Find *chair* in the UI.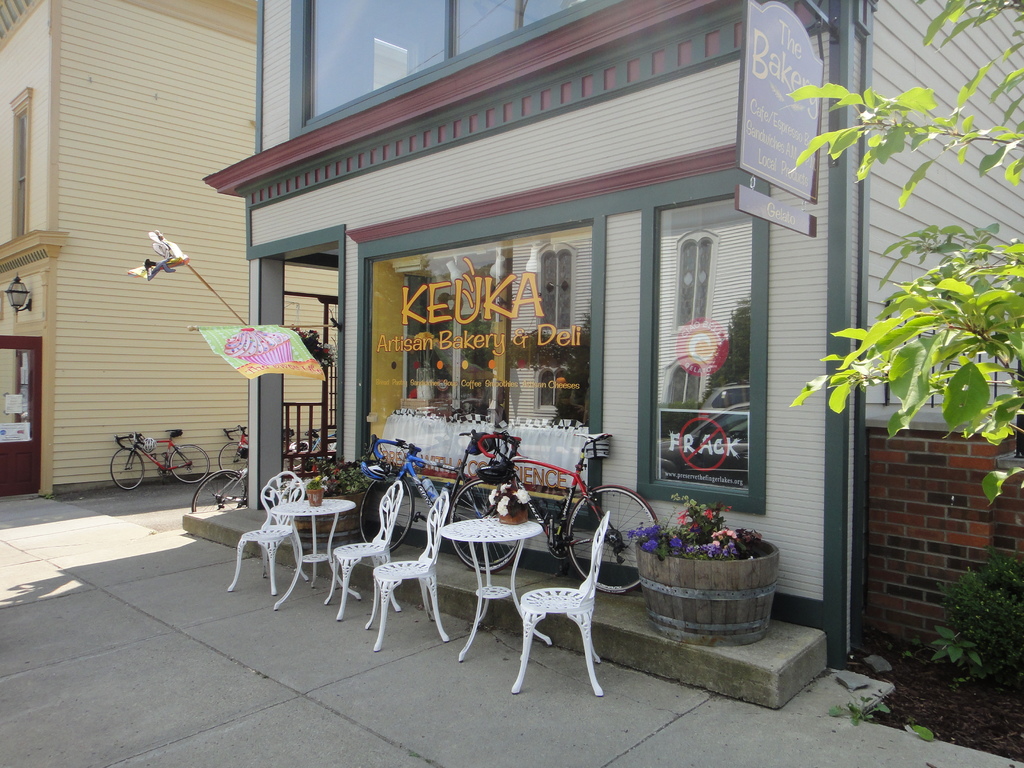
UI element at 496/509/621/707.
